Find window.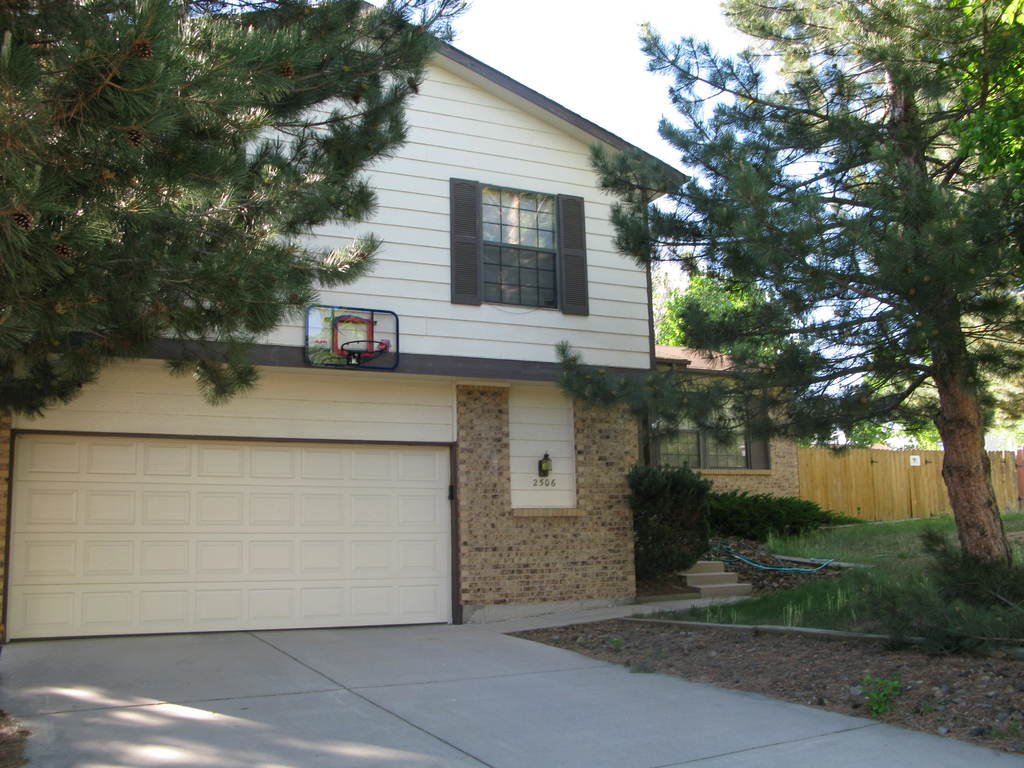
x1=479 y1=182 x2=562 y2=307.
